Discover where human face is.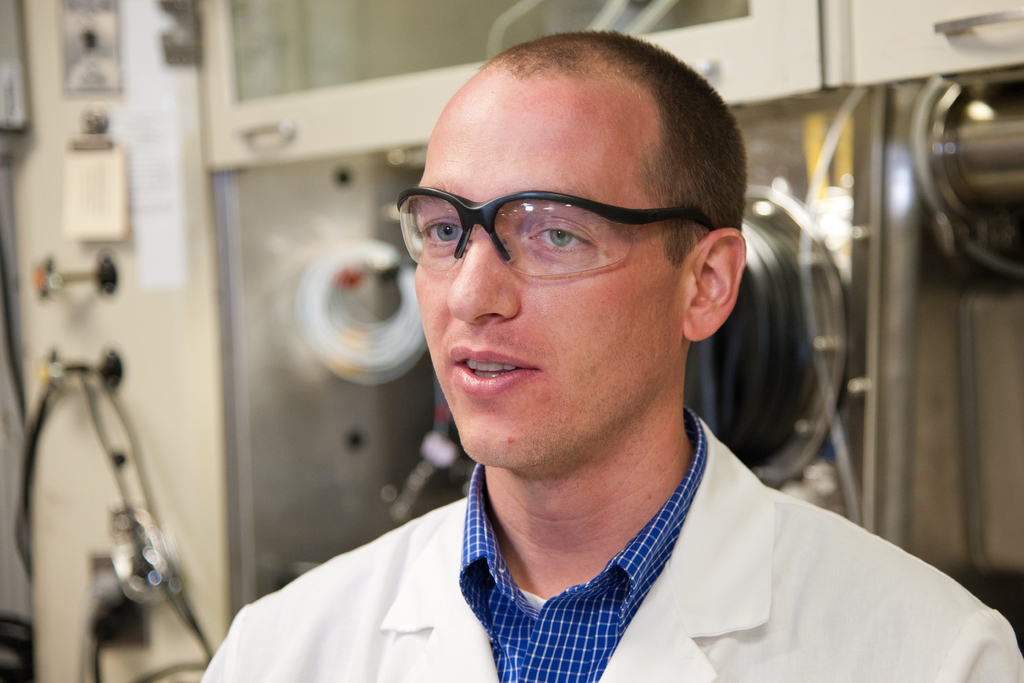
Discovered at (412, 70, 688, 473).
